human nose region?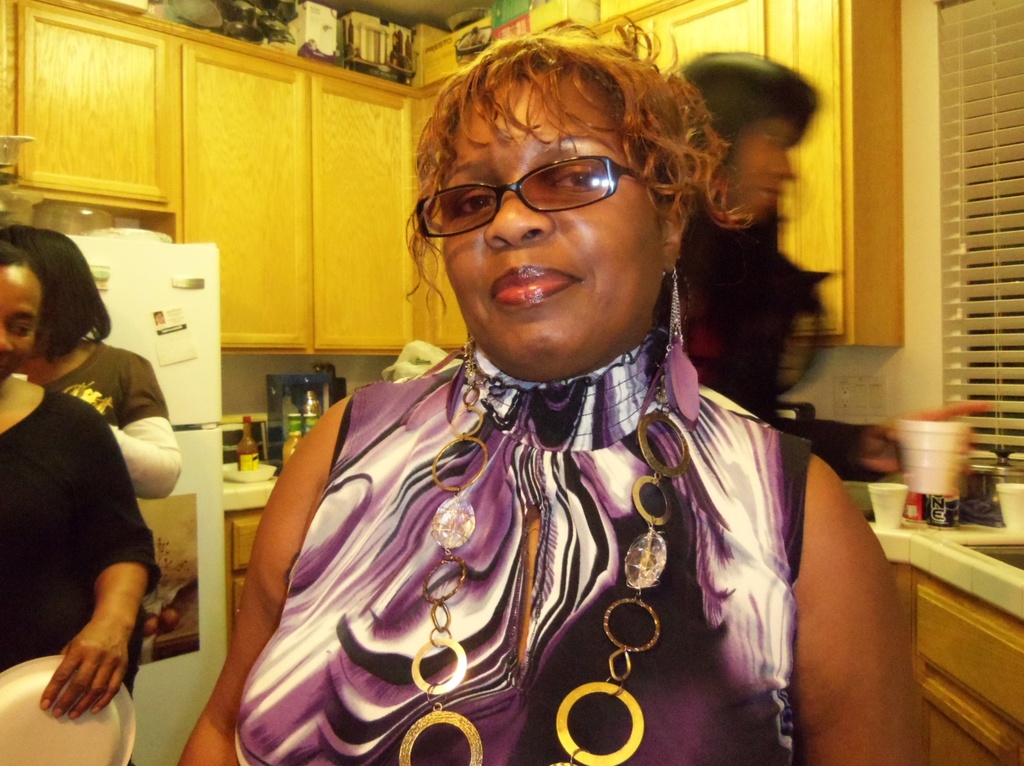
bbox(0, 315, 20, 355)
